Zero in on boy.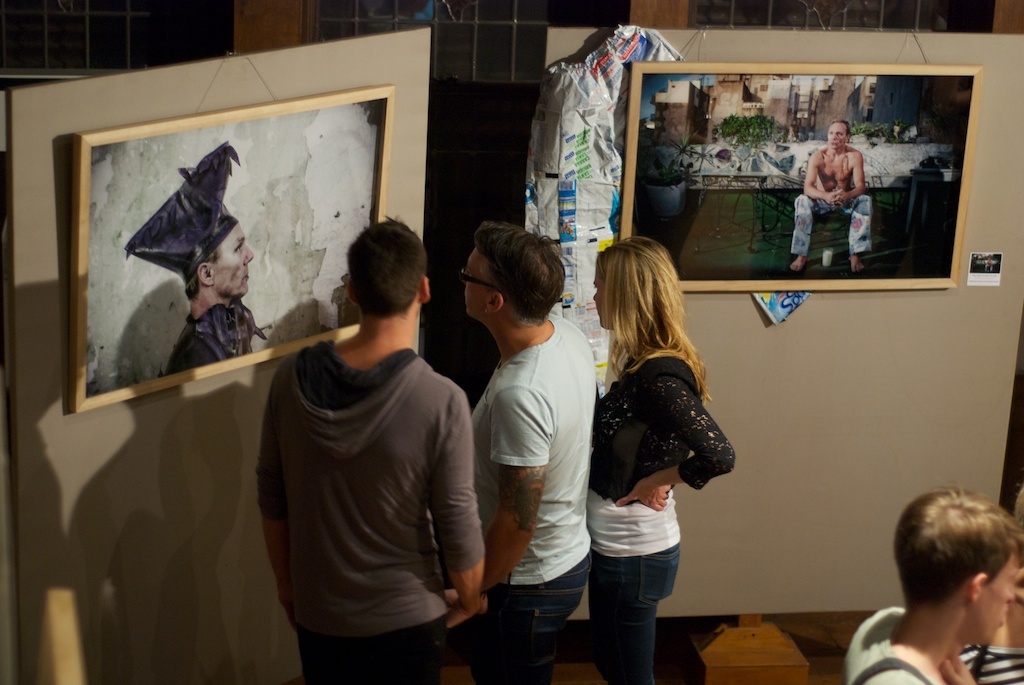
Zeroed in: select_region(848, 488, 1023, 682).
